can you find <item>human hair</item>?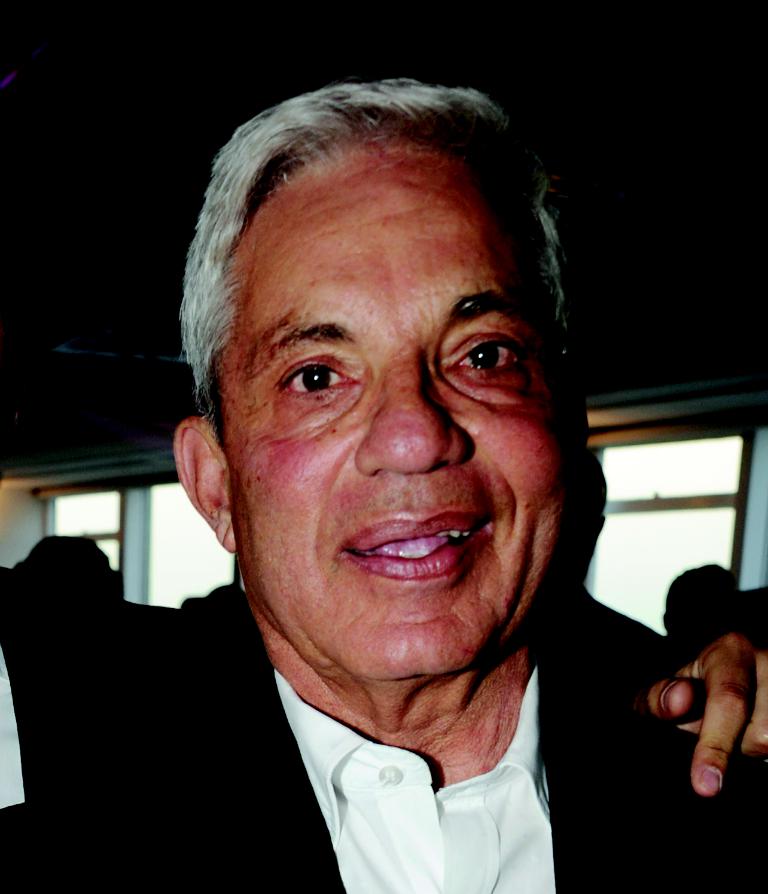
Yes, bounding box: x1=177, y1=72, x2=569, y2=411.
